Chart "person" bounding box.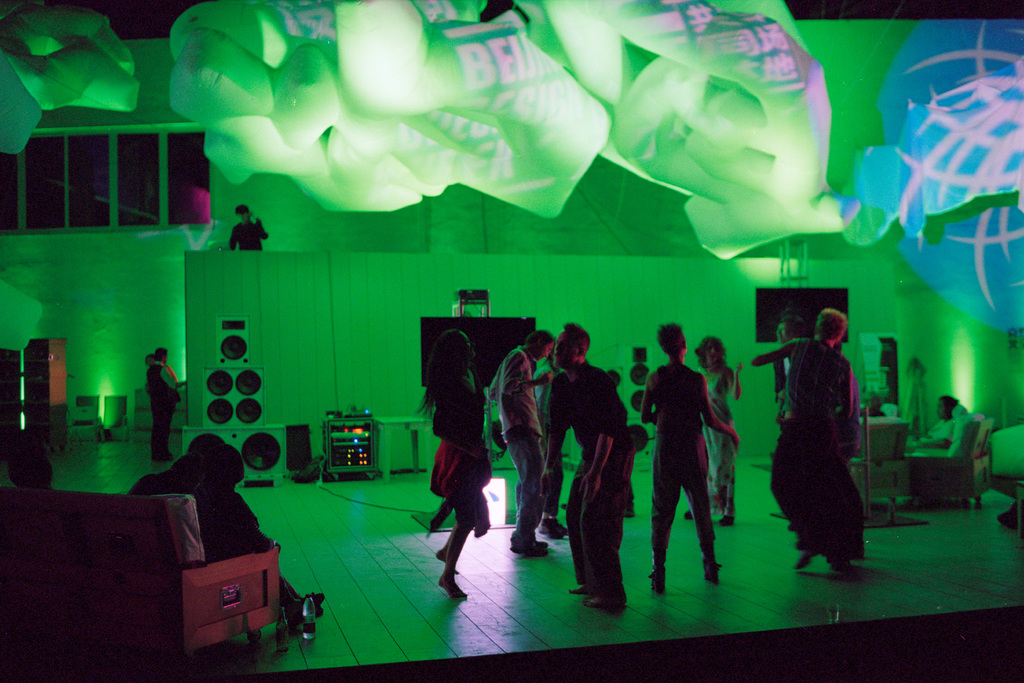
Charted: 195, 446, 326, 624.
